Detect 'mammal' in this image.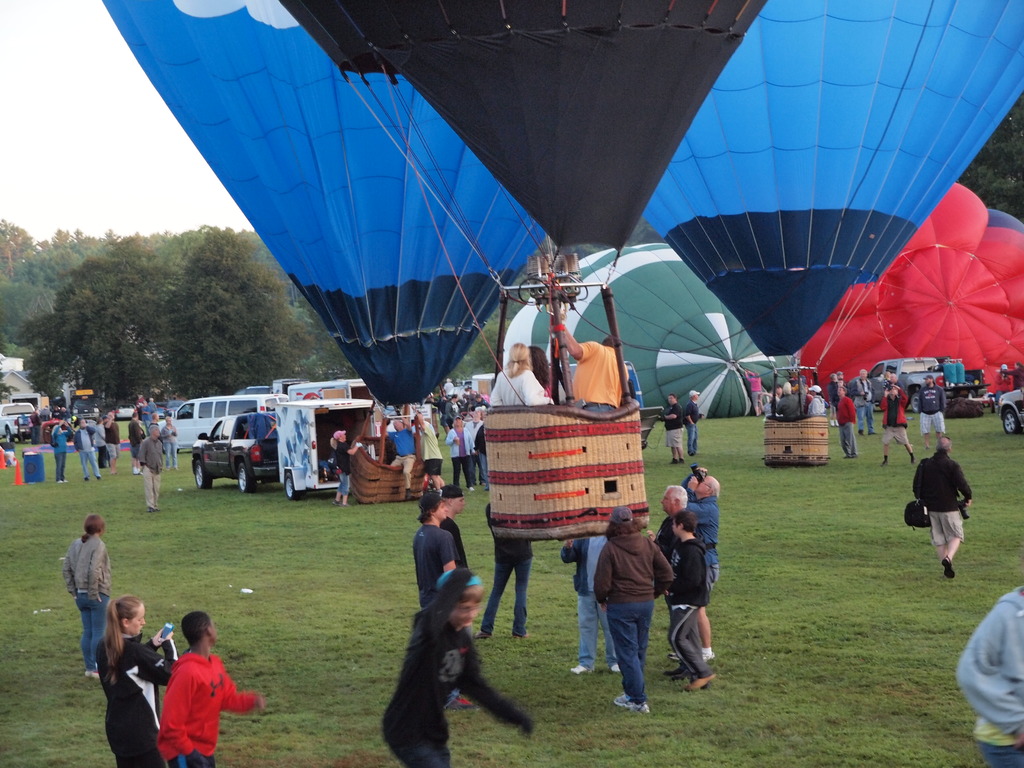
Detection: x1=850, y1=369, x2=874, y2=434.
